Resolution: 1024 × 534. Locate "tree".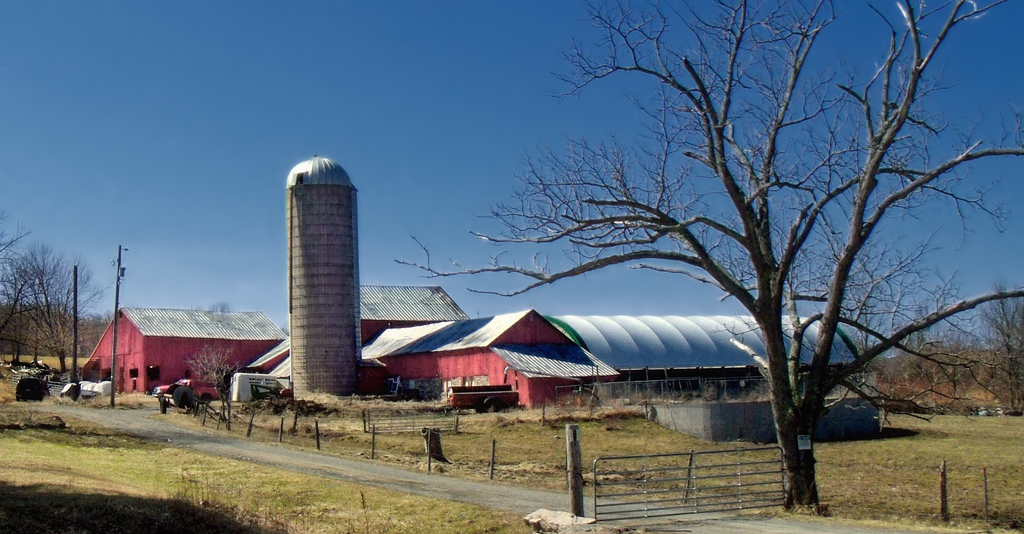
BBox(976, 289, 1023, 408).
